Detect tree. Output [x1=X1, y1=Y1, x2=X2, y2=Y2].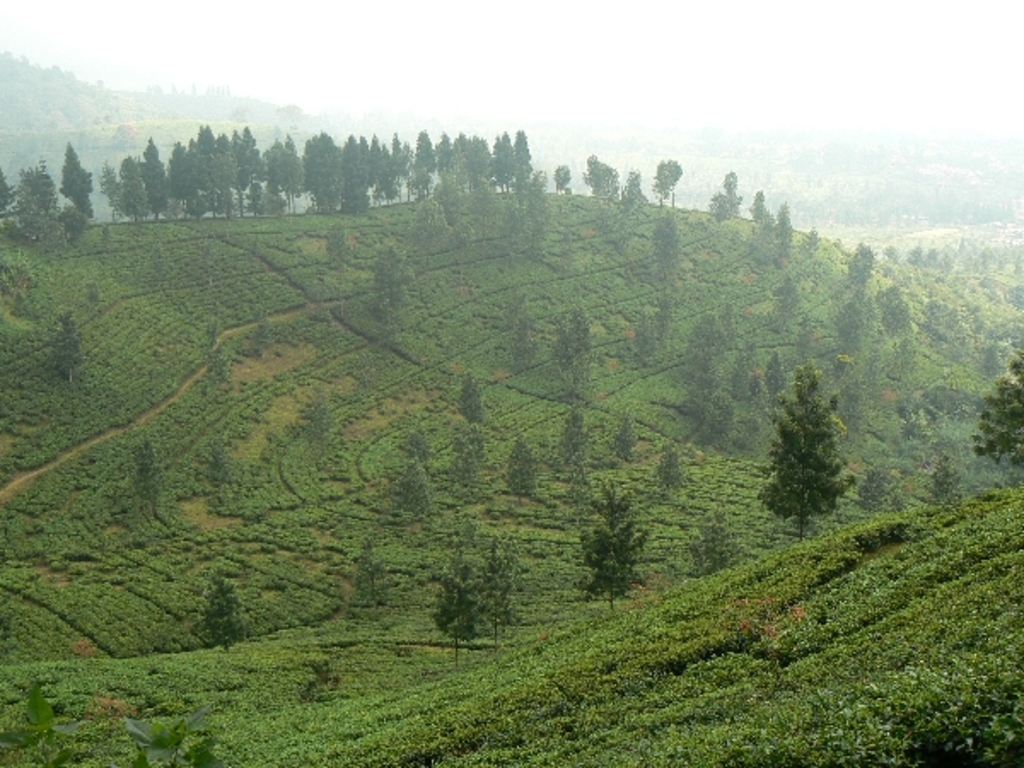
[x1=695, y1=331, x2=744, y2=459].
